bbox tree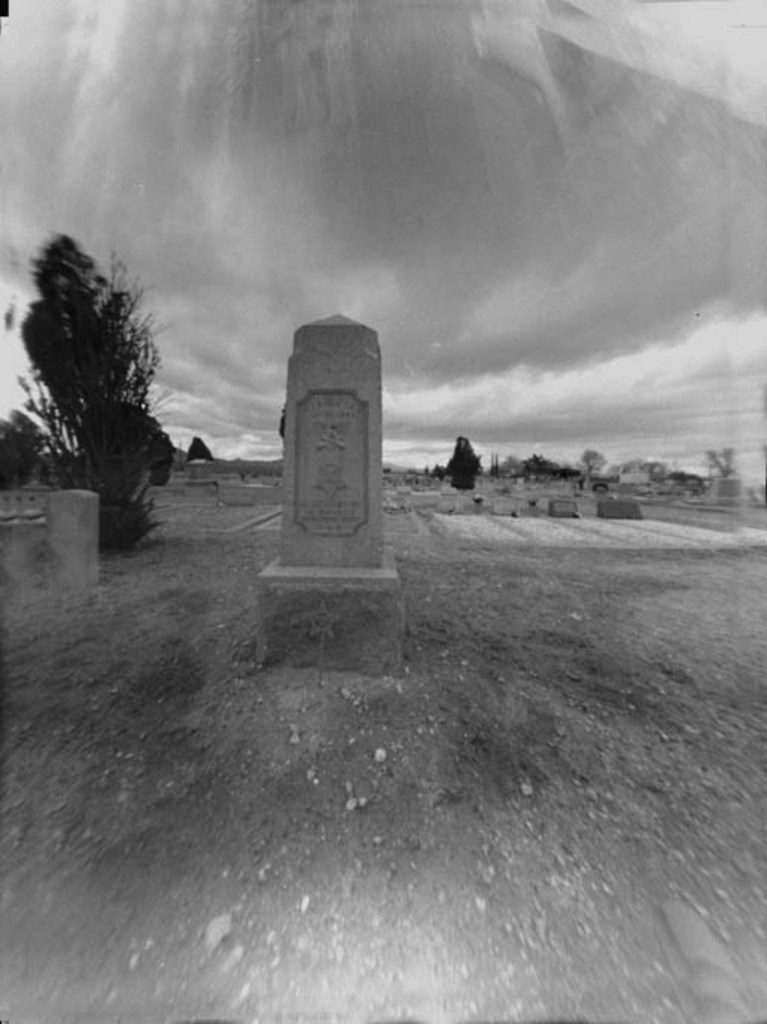
locate(10, 226, 176, 481)
